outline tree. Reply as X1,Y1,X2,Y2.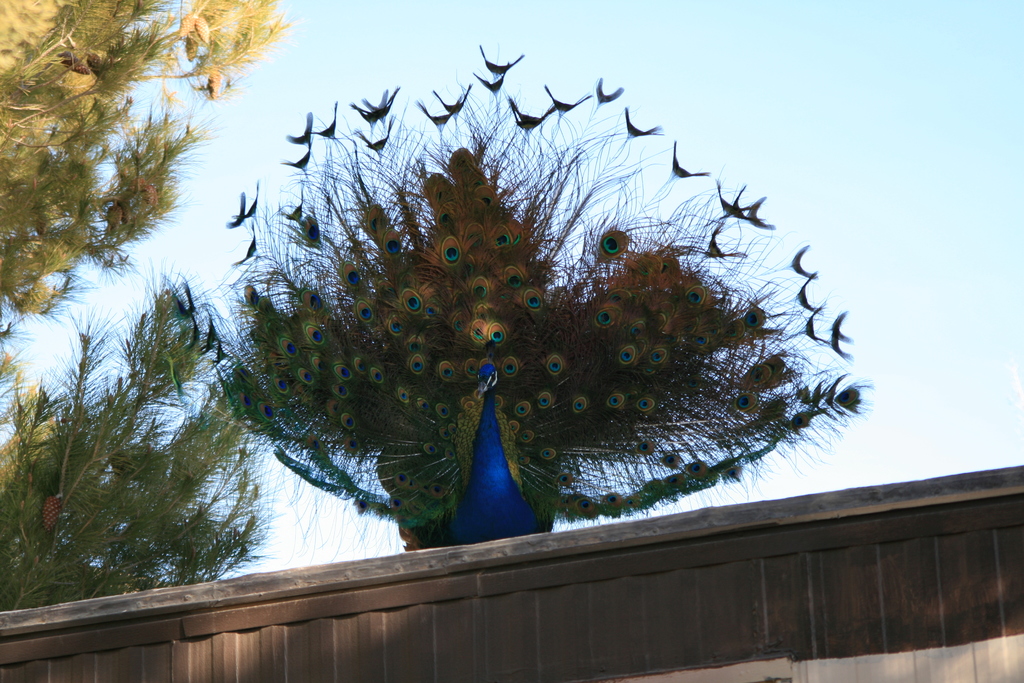
0,0,298,580.
